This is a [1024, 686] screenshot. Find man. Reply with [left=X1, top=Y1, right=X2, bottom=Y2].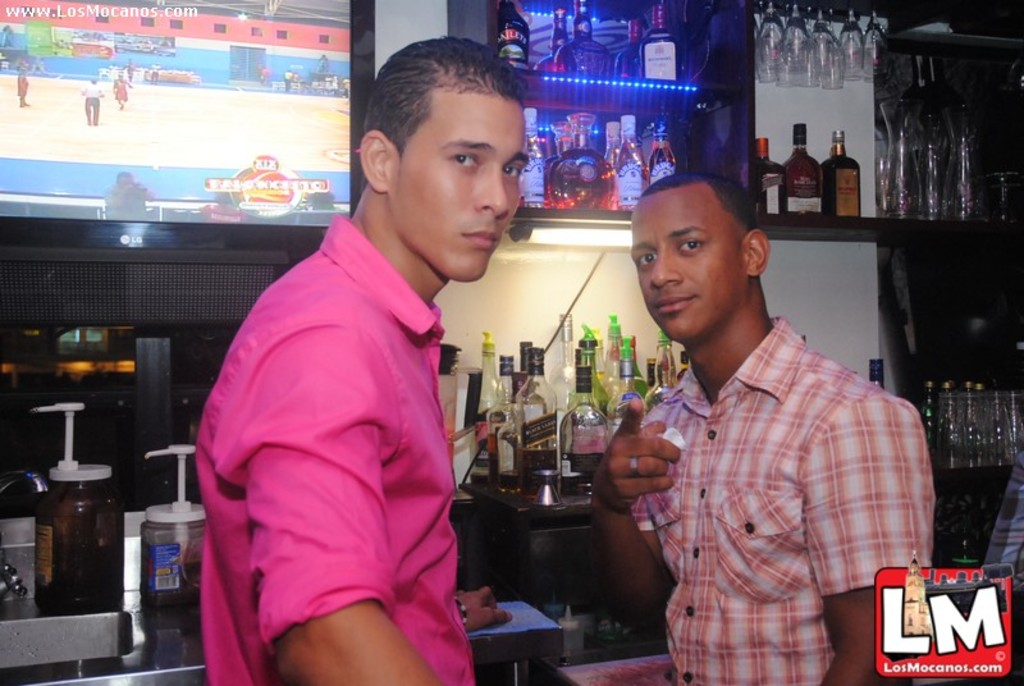
[left=147, top=60, right=161, bottom=86].
